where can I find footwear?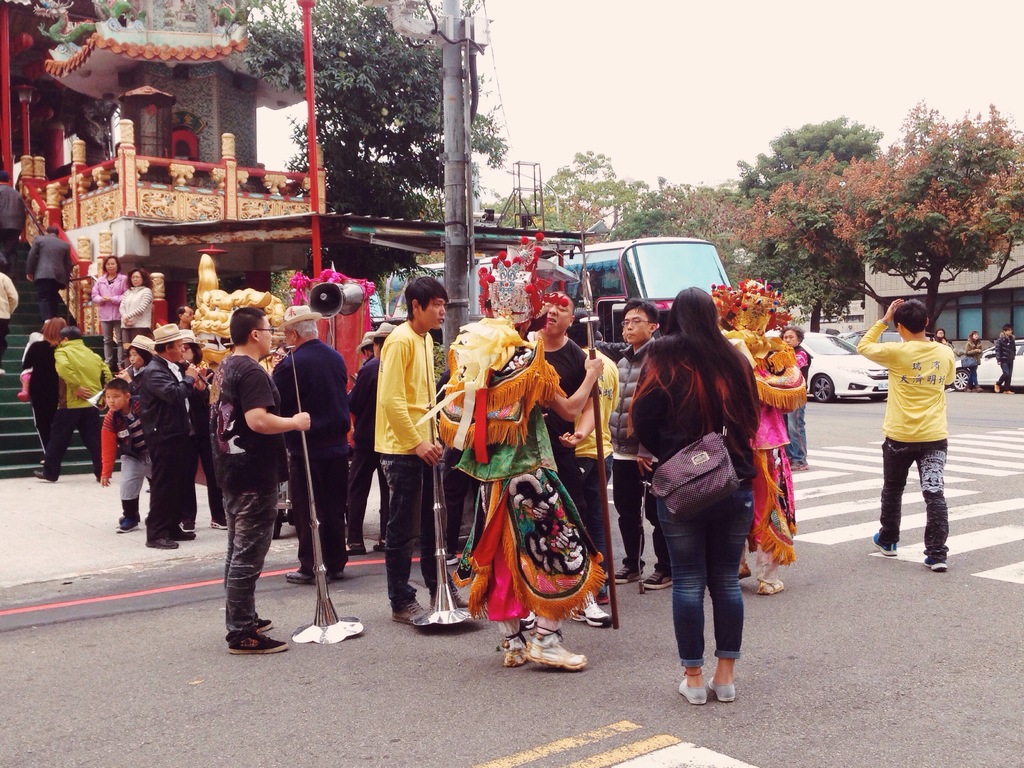
You can find it at <bbox>965, 385, 970, 393</bbox>.
